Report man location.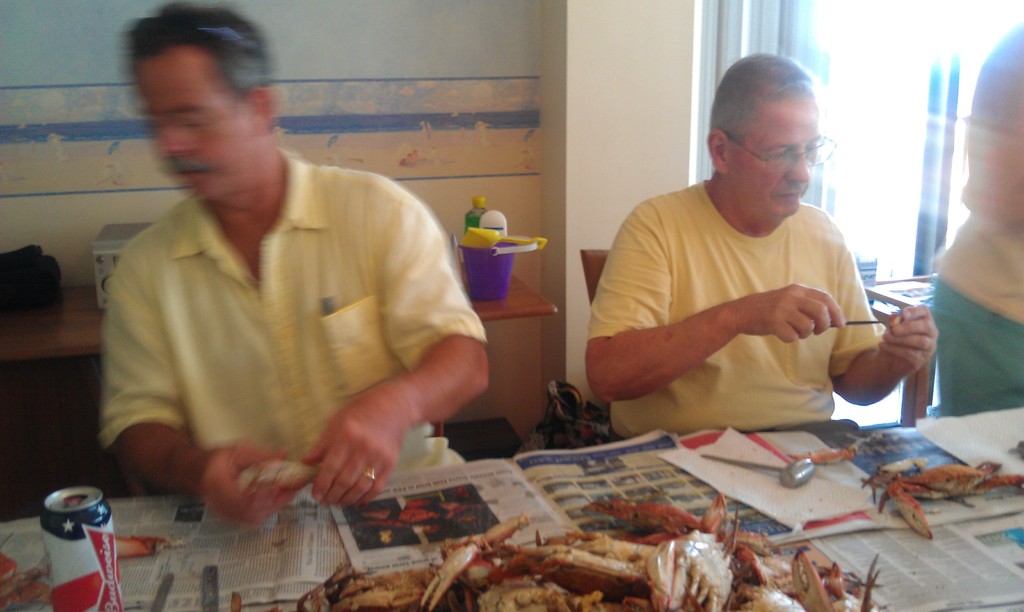
Report: box=[589, 59, 939, 431].
